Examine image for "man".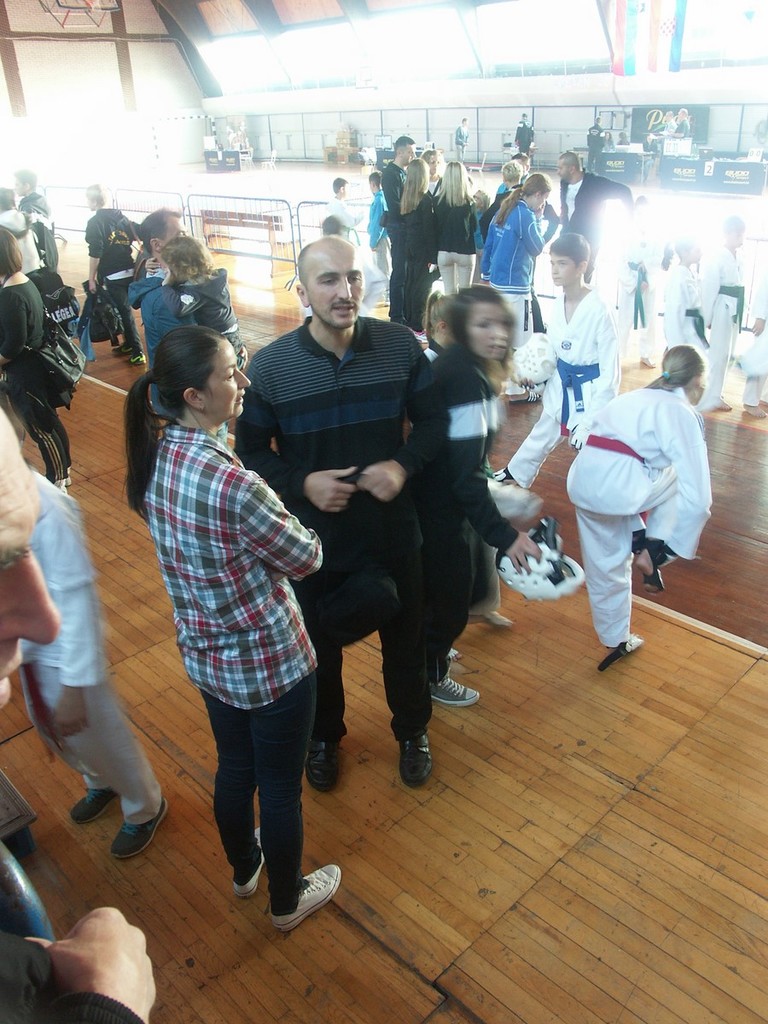
Examination result: <box>126,202,202,422</box>.
